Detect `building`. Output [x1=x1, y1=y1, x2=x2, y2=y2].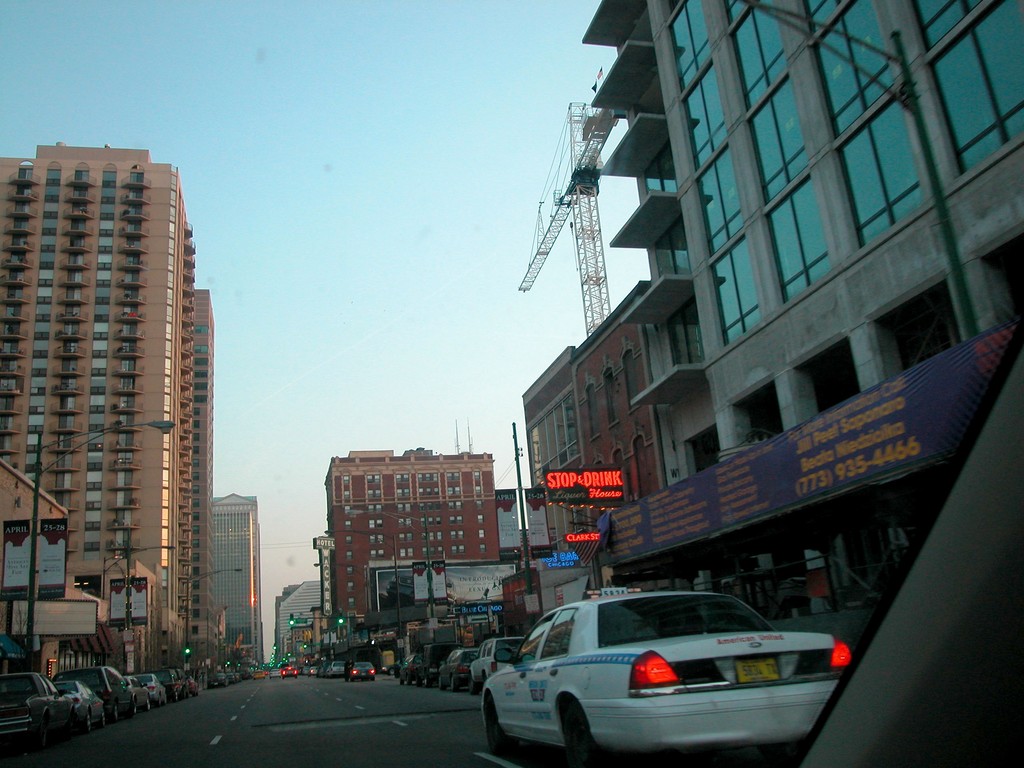
[x1=273, y1=579, x2=328, y2=660].
